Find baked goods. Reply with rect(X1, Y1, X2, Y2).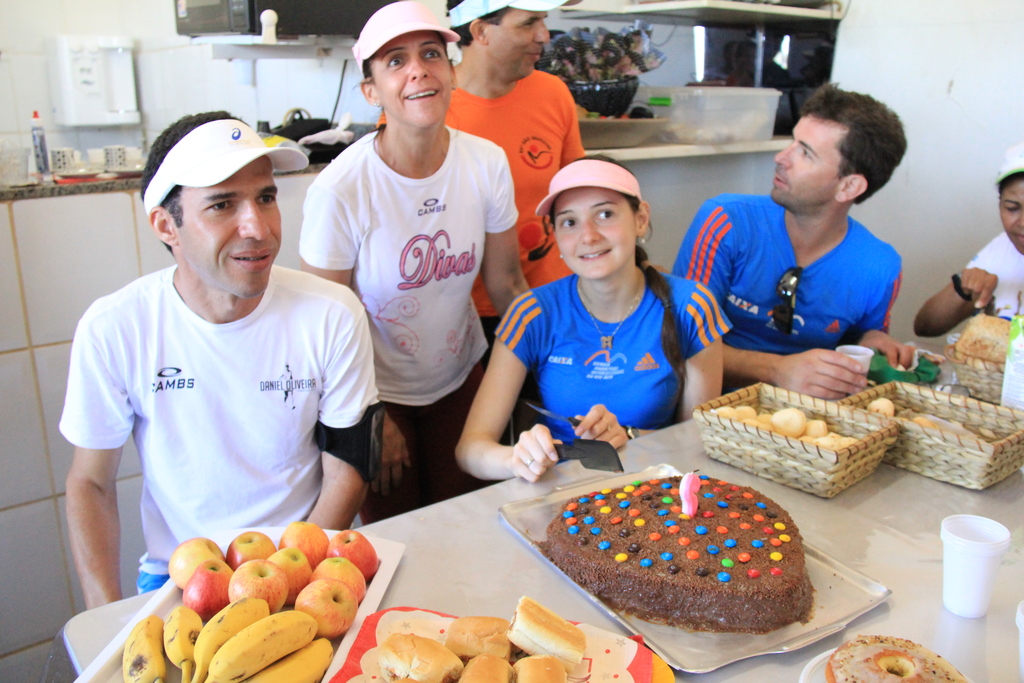
rect(519, 654, 564, 682).
